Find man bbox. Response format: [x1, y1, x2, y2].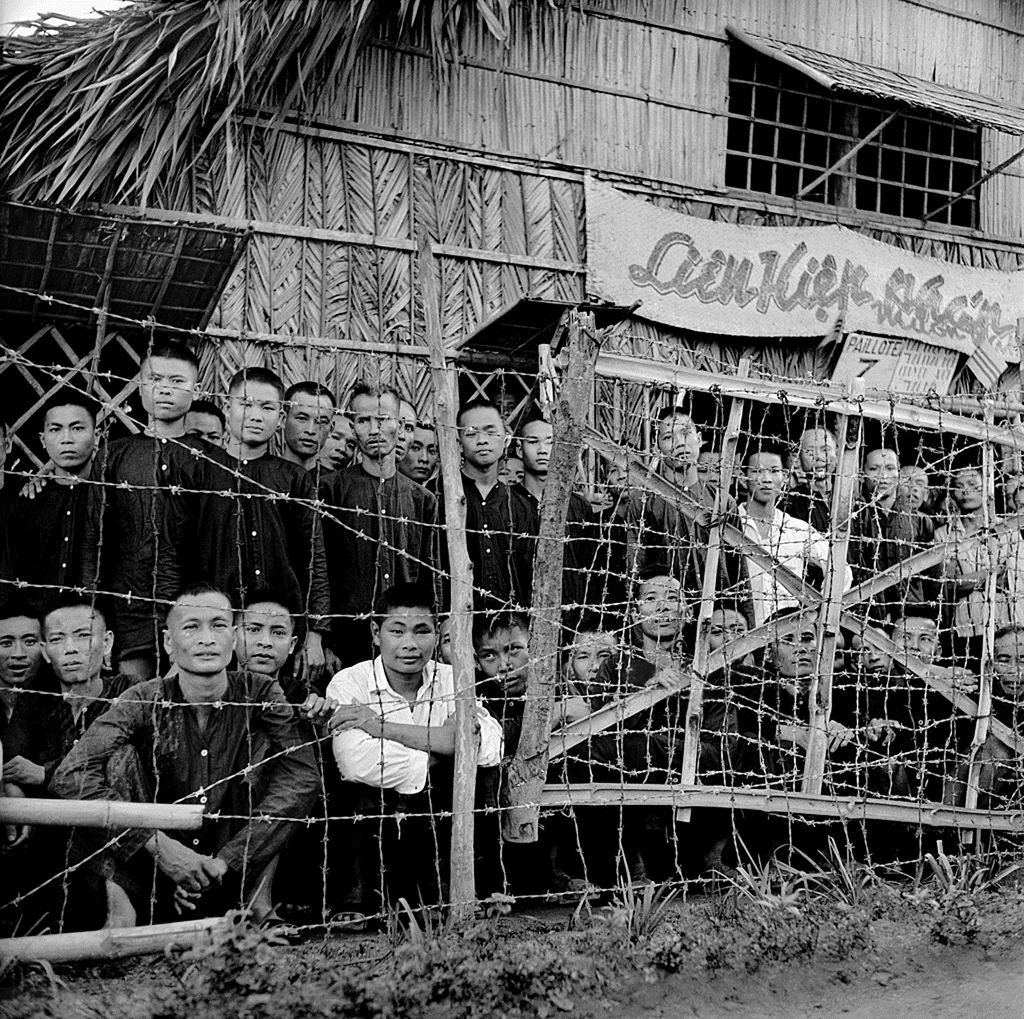
[506, 425, 602, 641].
